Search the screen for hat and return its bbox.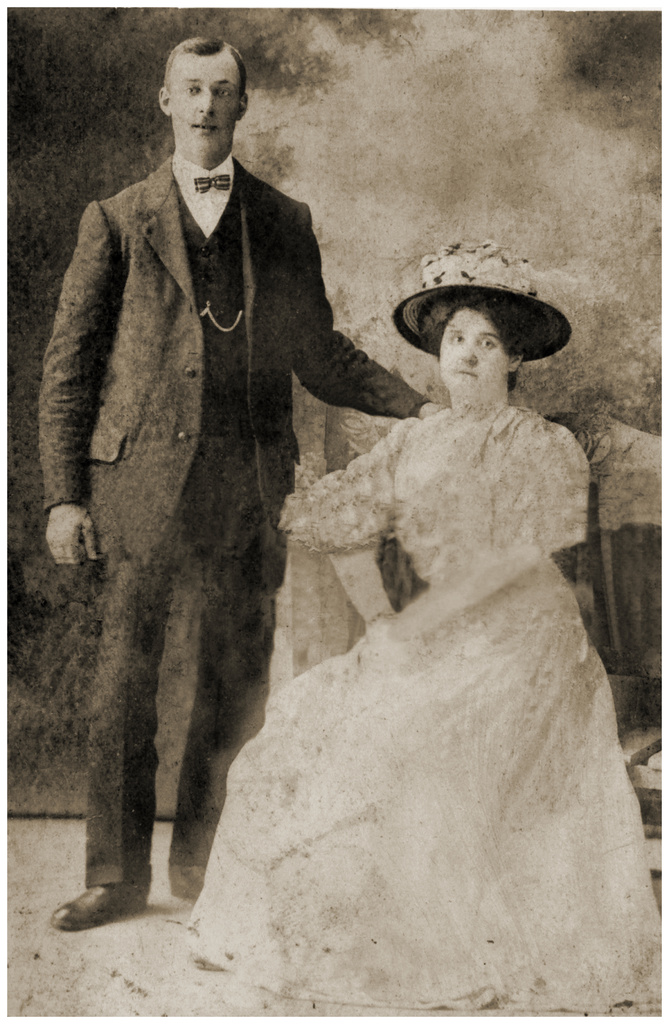
Found: <region>393, 239, 570, 363</region>.
